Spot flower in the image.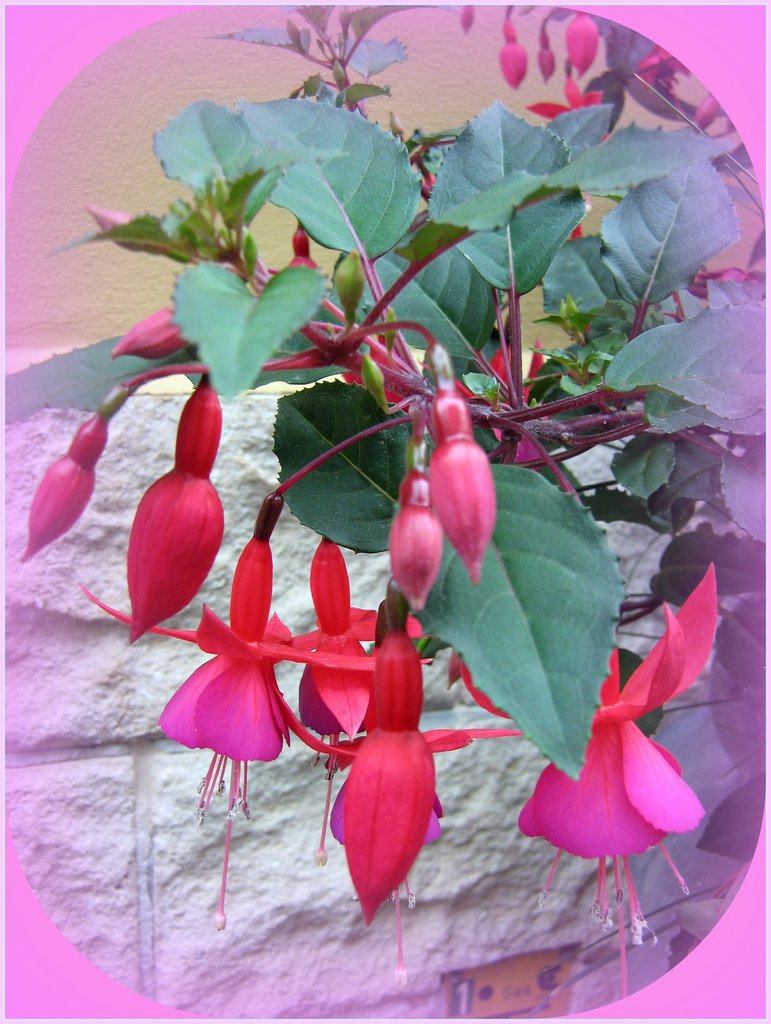
flower found at 456, 561, 725, 1000.
